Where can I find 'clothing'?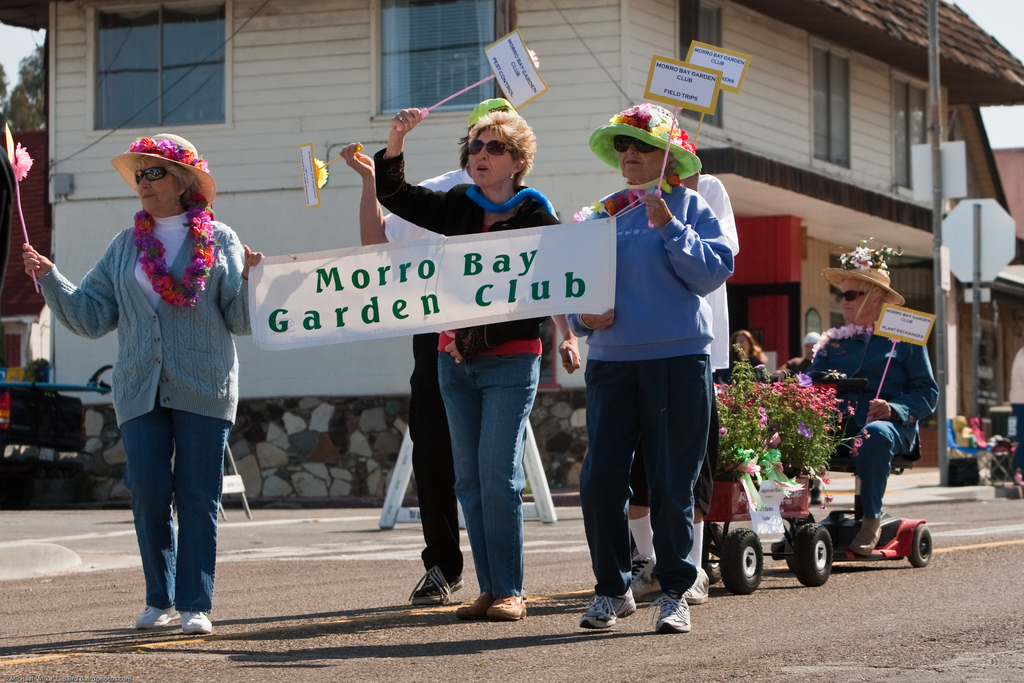
You can find it at box=[28, 205, 262, 609].
